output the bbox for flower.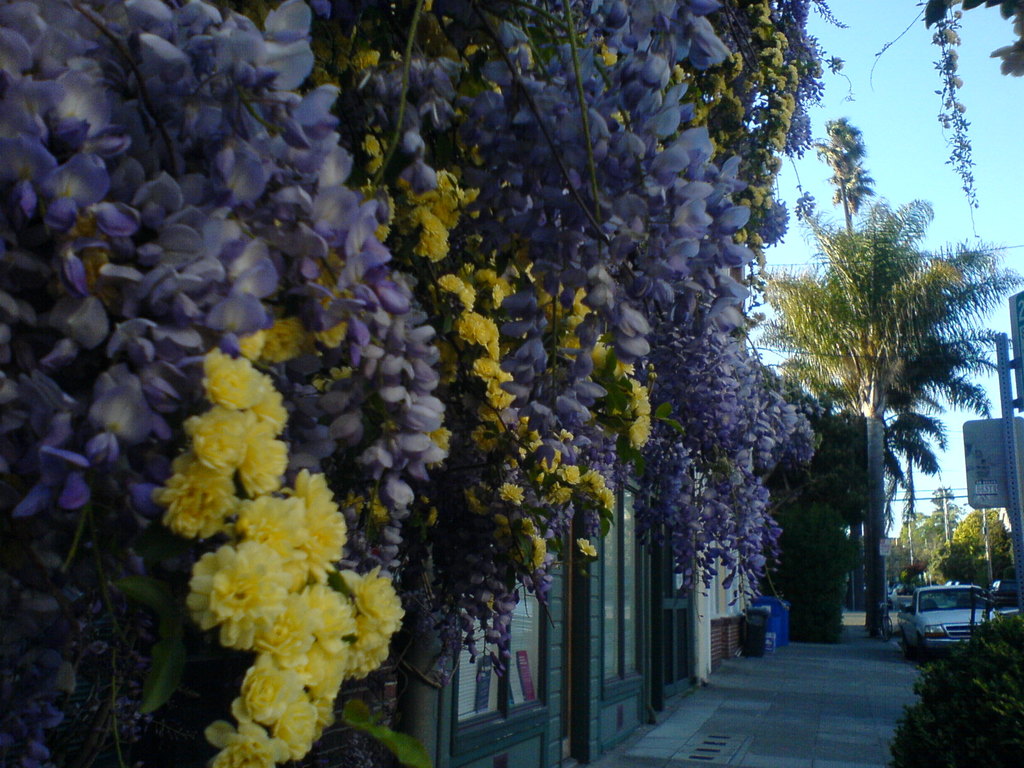
crop(364, 141, 388, 172).
